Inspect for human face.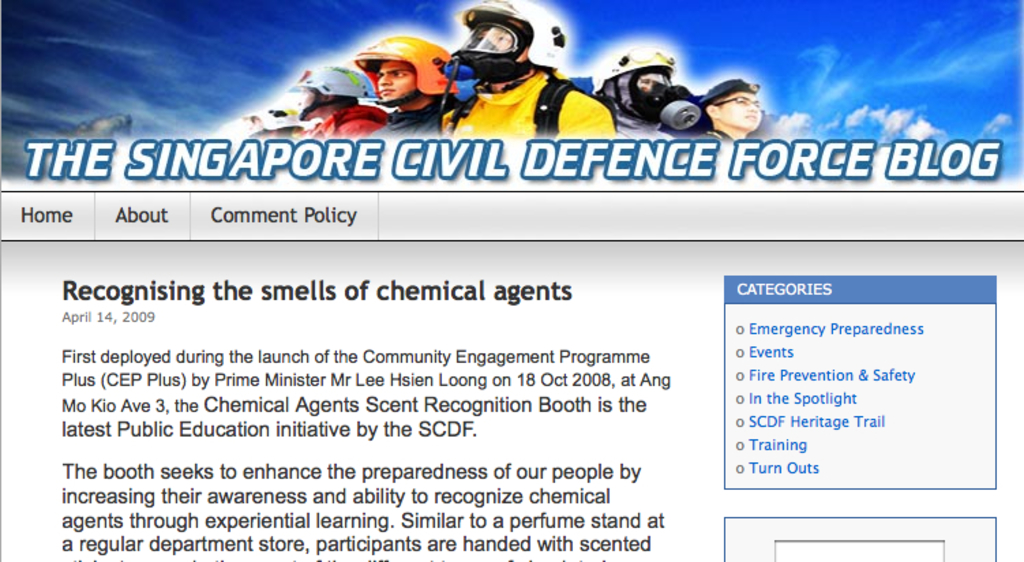
Inspection: bbox(301, 86, 319, 123).
